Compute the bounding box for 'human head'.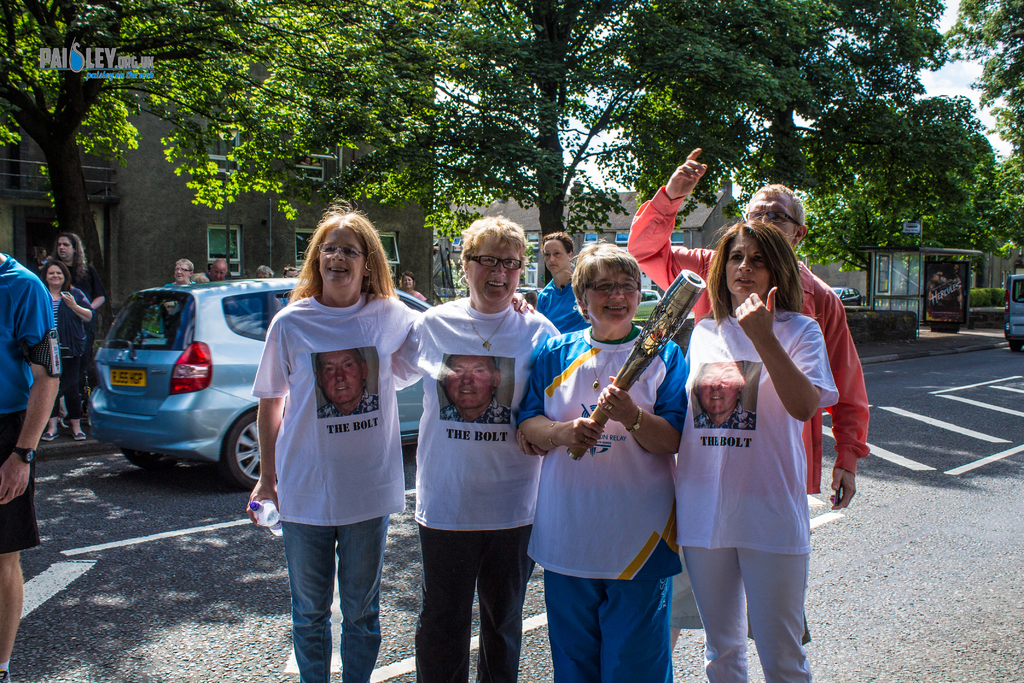
BBox(317, 348, 371, 408).
